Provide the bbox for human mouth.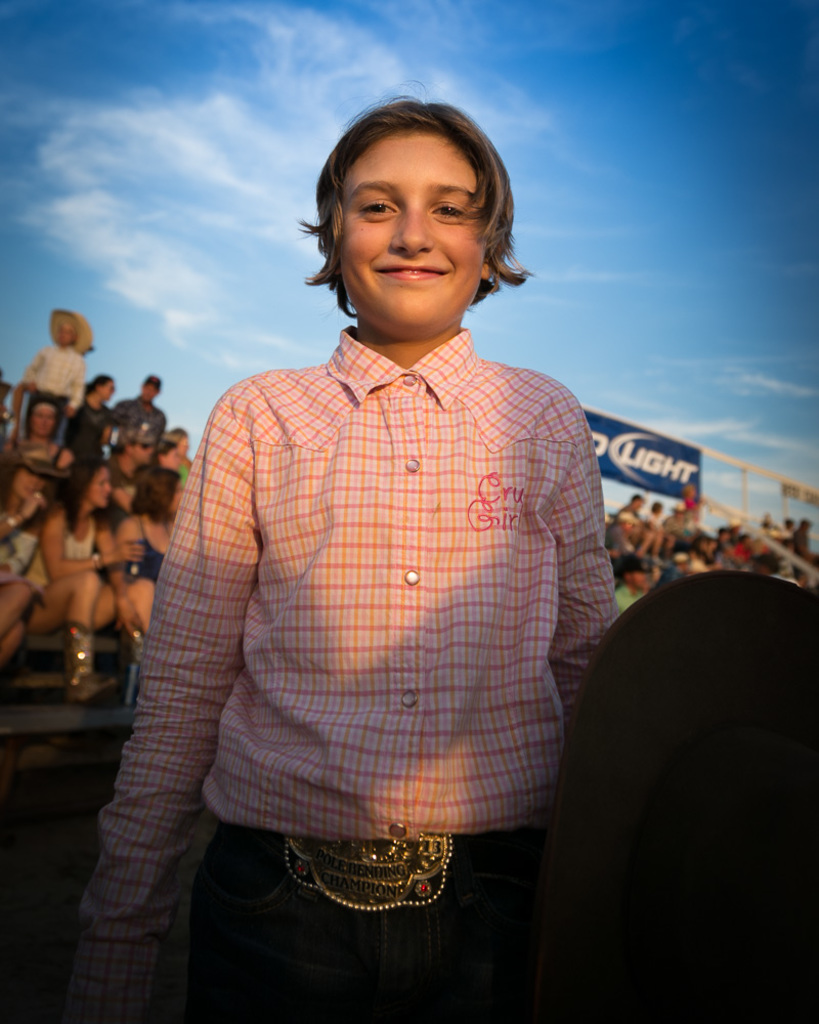
BBox(374, 264, 449, 283).
